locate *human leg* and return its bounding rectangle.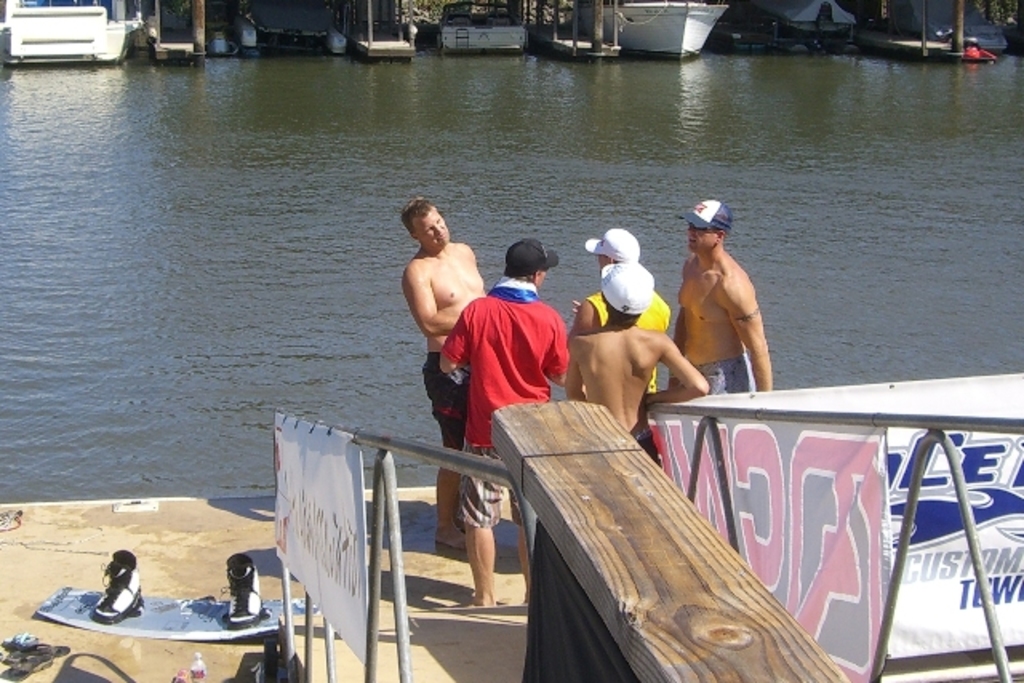
crop(459, 520, 498, 606).
